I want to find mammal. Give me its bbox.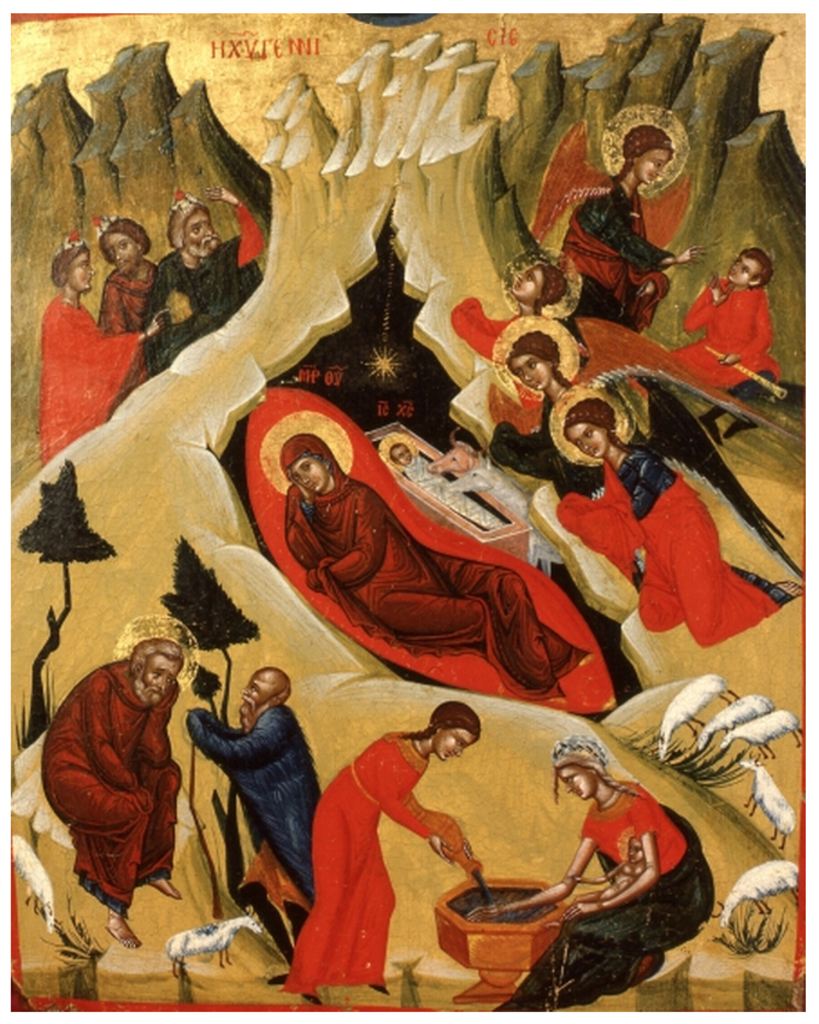
{"left": 497, "top": 734, "right": 719, "bottom": 1008}.
